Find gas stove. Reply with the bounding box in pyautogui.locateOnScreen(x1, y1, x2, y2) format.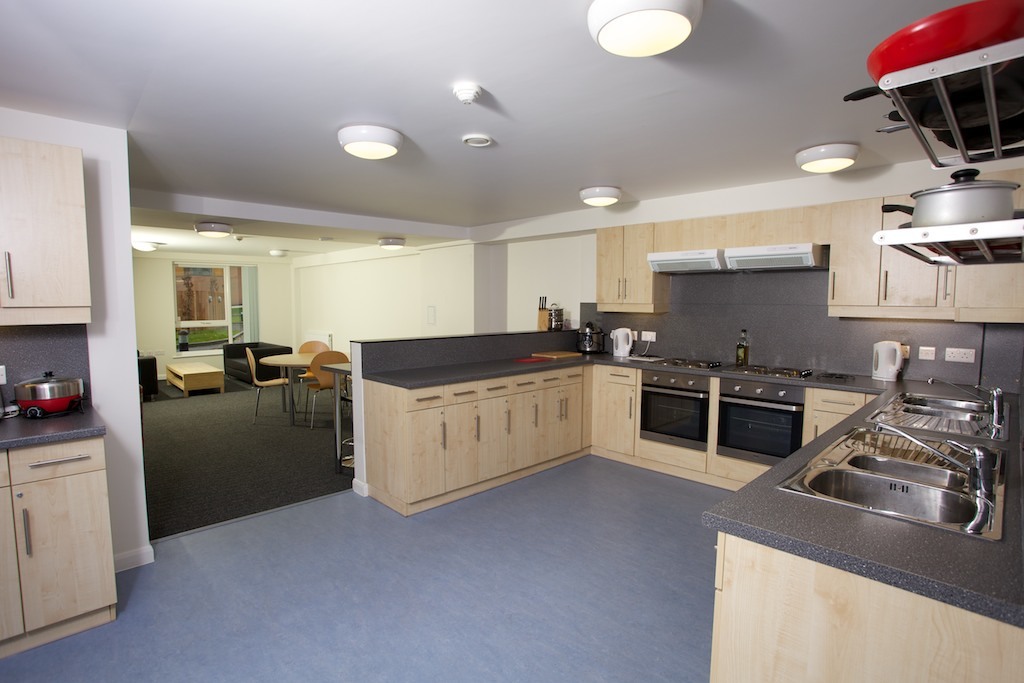
pyautogui.locateOnScreen(662, 351, 820, 387).
